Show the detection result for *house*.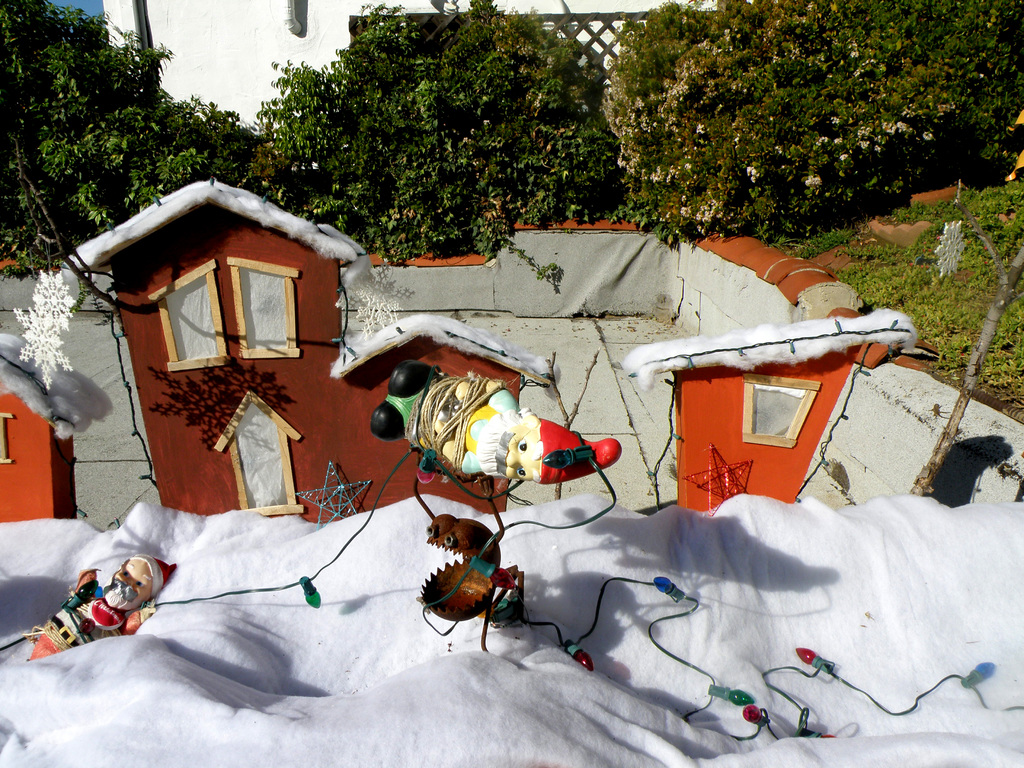
{"left": 0, "top": 337, "right": 77, "bottom": 523}.
